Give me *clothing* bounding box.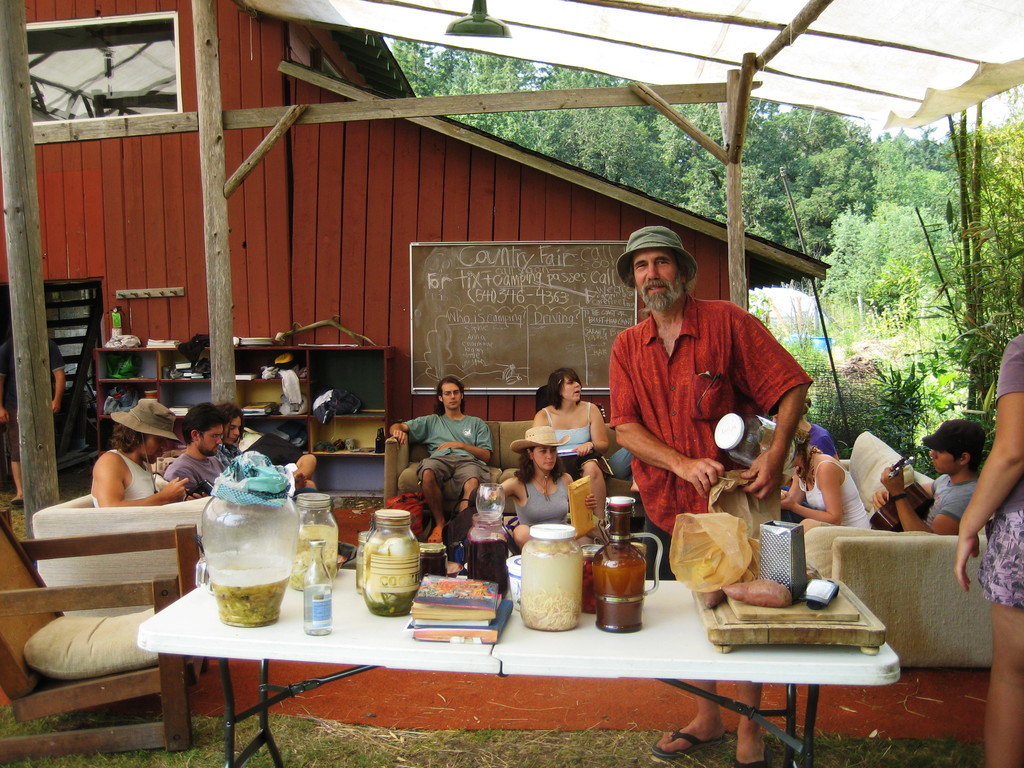
<bbox>168, 452, 222, 492</bbox>.
